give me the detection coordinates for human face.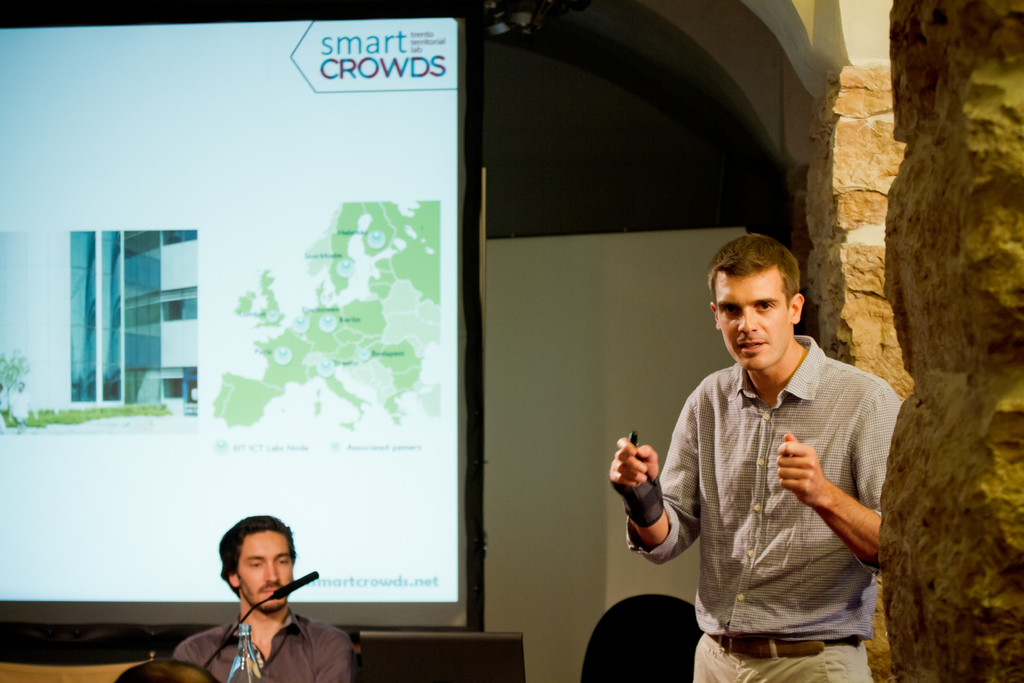
[239, 528, 309, 607].
